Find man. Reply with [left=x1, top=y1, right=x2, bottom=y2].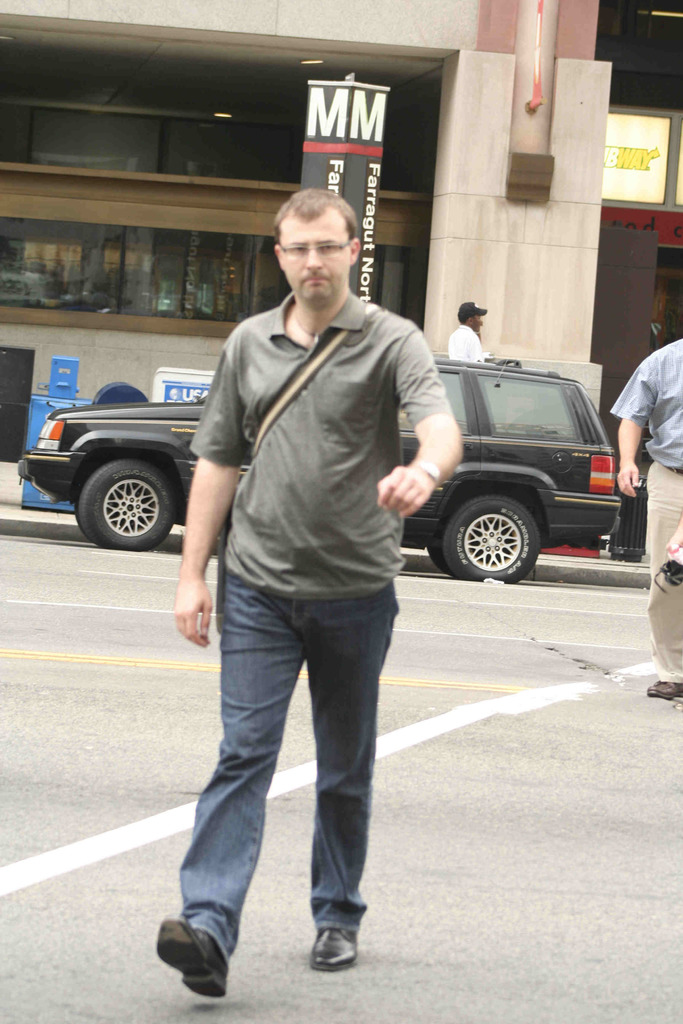
[left=156, top=191, right=442, bottom=963].
